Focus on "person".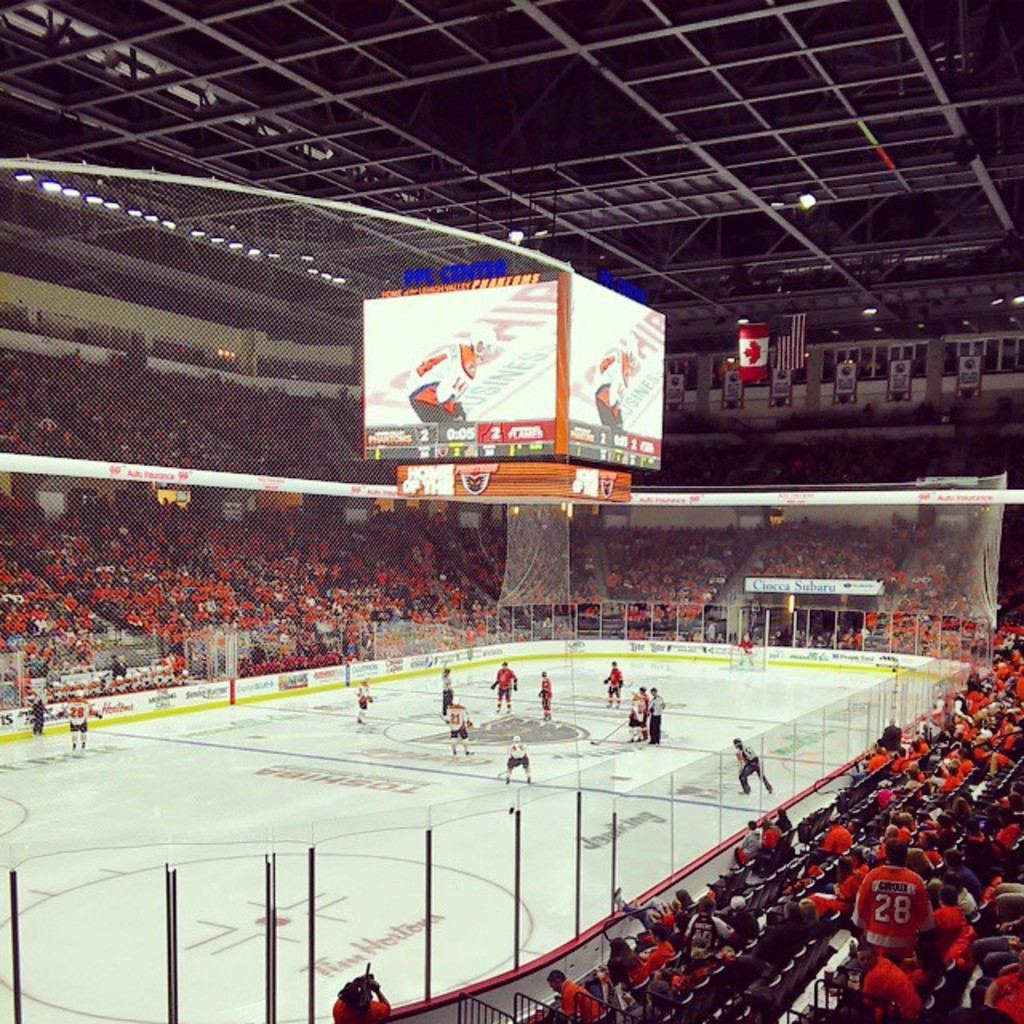
Focused at (x1=59, y1=686, x2=102, y2=757).
